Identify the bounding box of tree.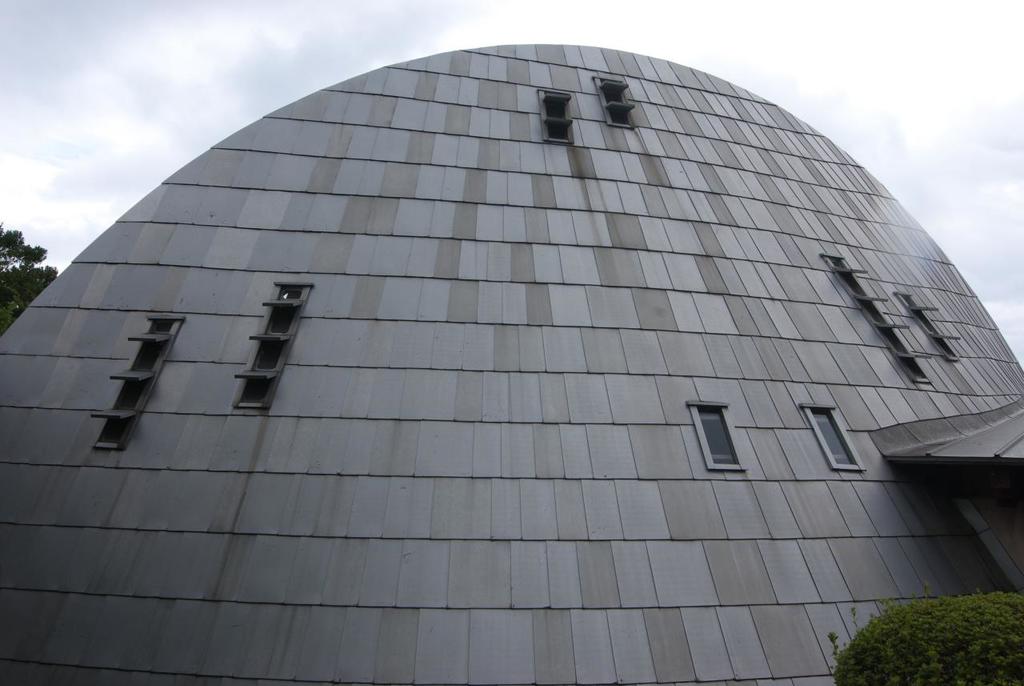
pyautogui.locateOnScreen(810, 581, 1023, 672).
